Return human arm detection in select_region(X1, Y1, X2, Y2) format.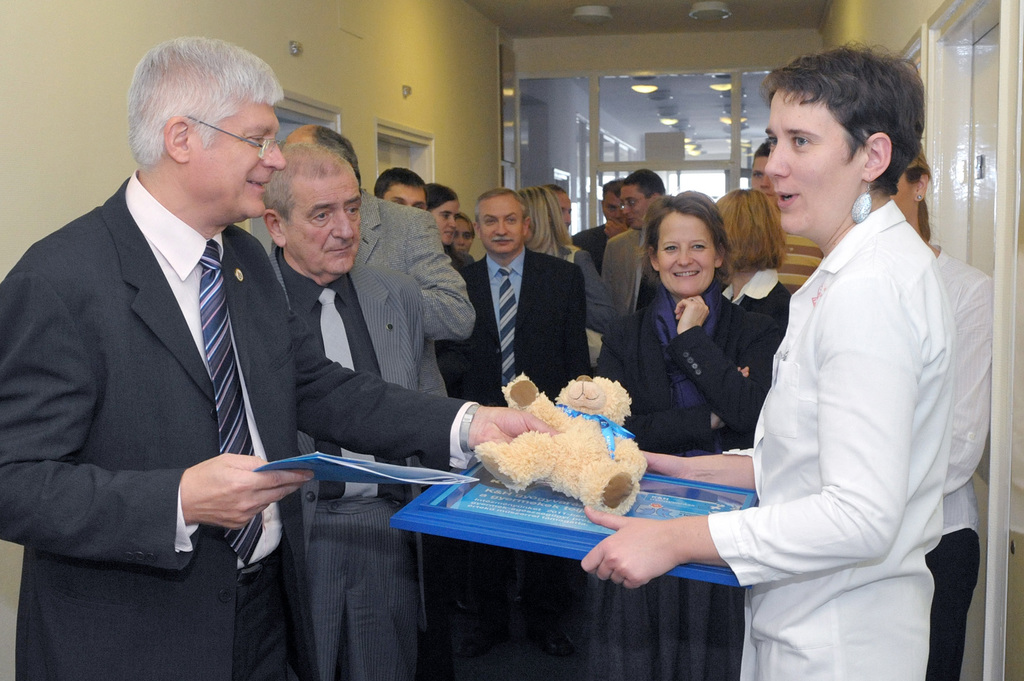
select_region(294, 308, 564, 467).
